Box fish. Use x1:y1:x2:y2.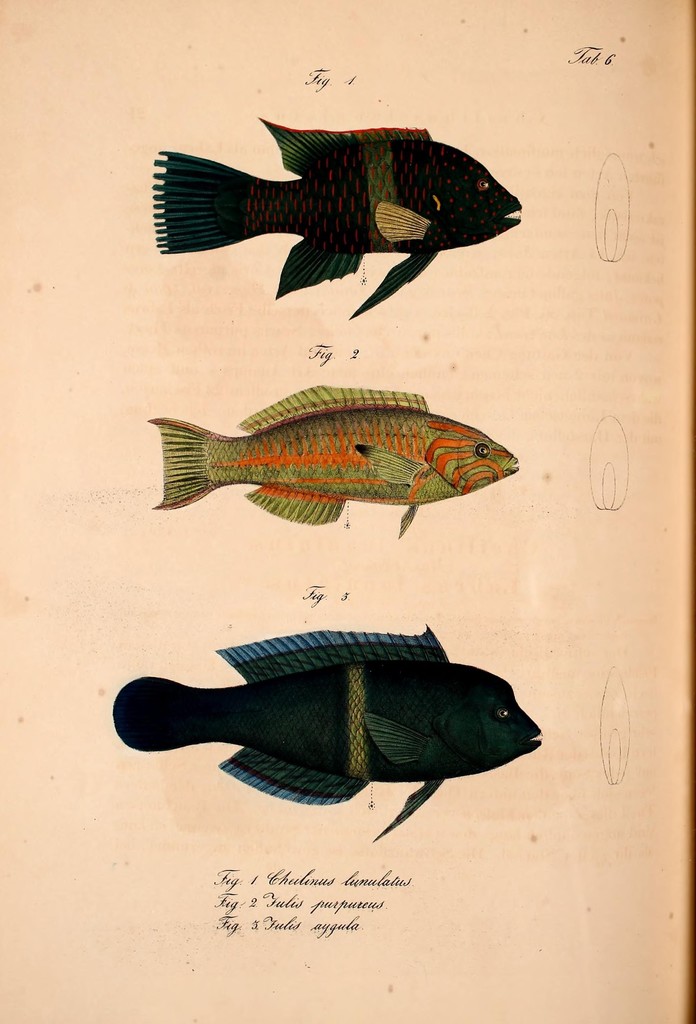
143:382:522:534.
